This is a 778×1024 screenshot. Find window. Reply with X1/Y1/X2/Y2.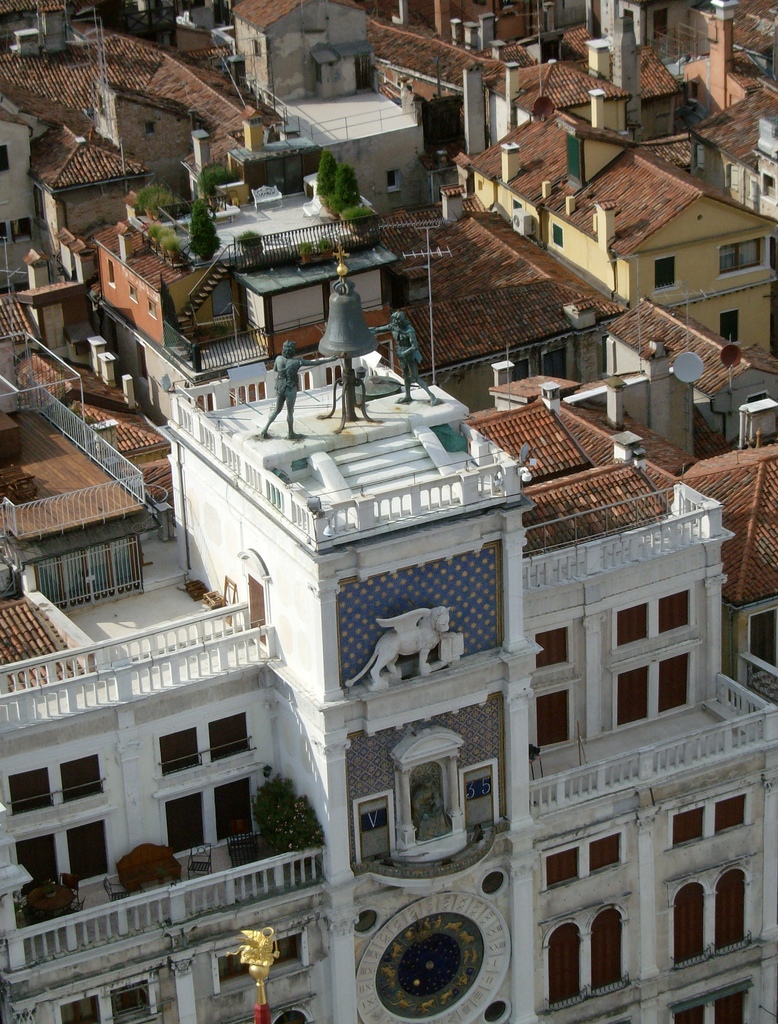
100/261/114/287.
